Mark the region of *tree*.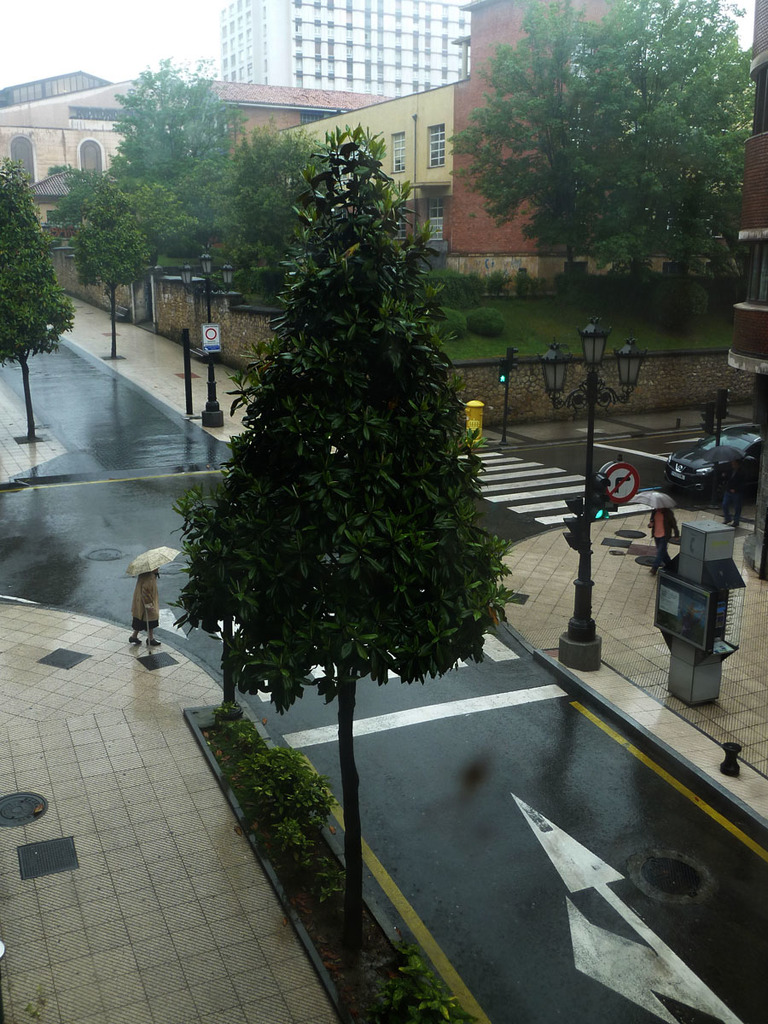
Region: detection(105, 55, 253, 271).
